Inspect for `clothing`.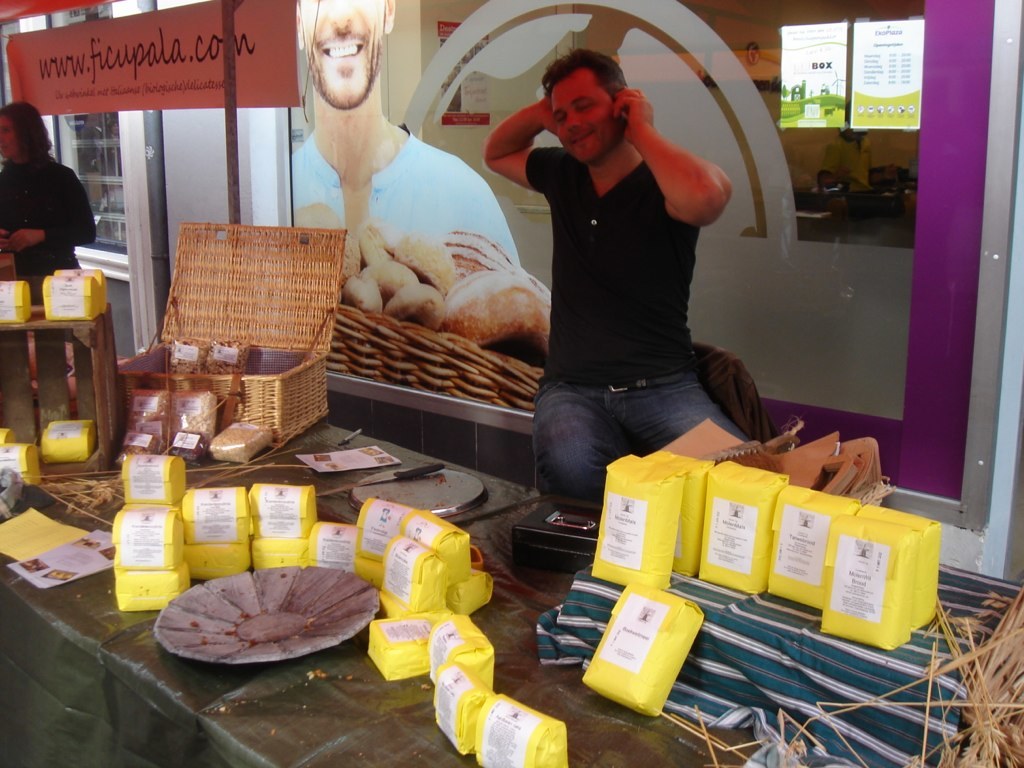
Inspection: (left=0, top=147, right=95, bottom=267).
